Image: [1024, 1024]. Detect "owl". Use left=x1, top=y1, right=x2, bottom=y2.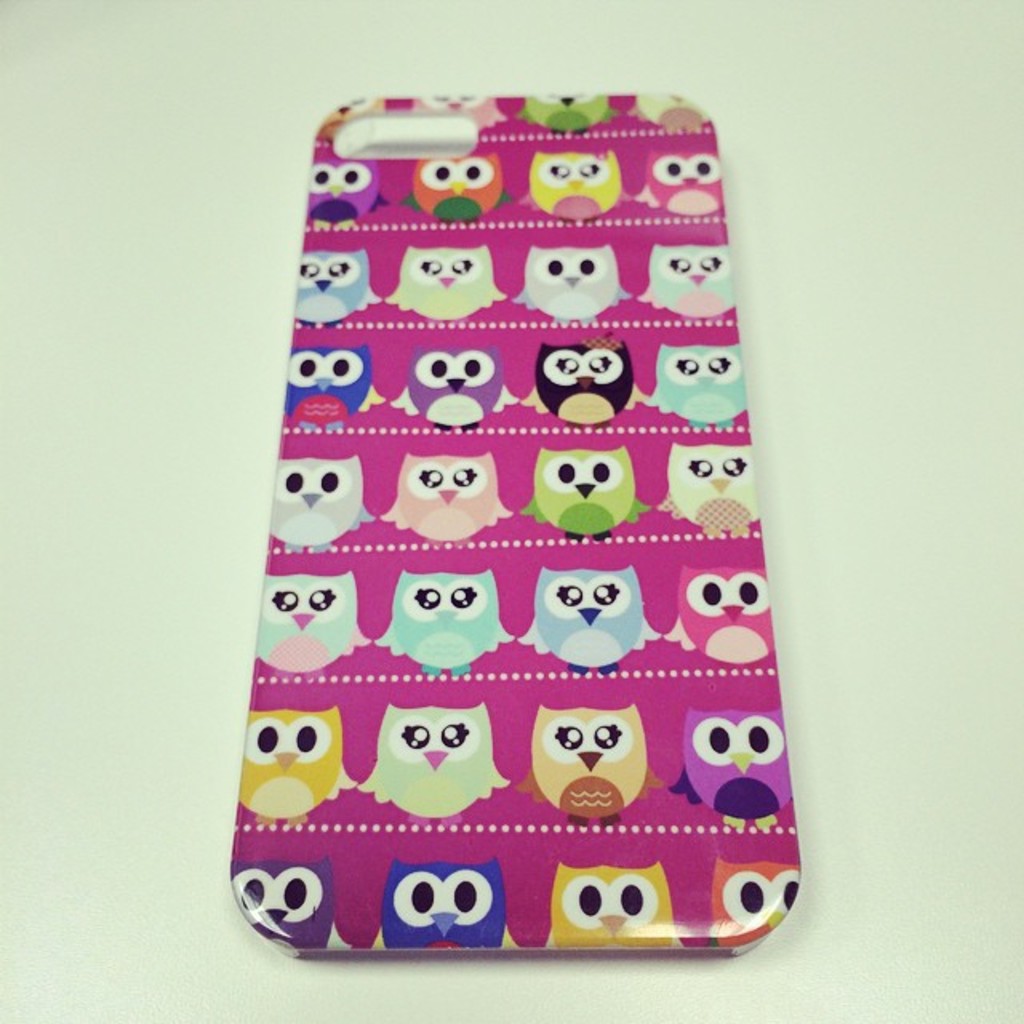
left=640, top=242, right=744, bottom=320.
